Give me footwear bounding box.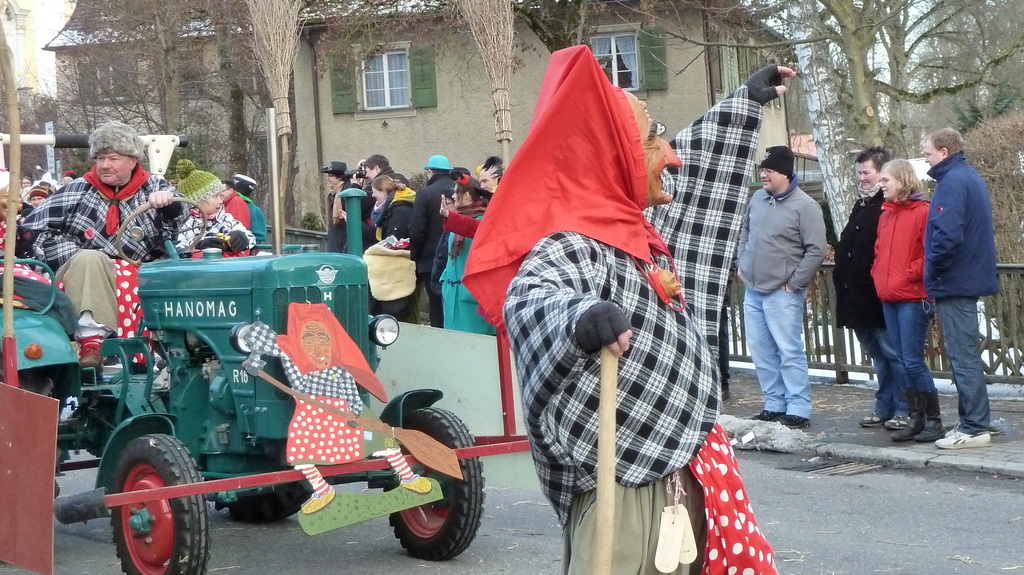
box(892, 414, 924, 441).
